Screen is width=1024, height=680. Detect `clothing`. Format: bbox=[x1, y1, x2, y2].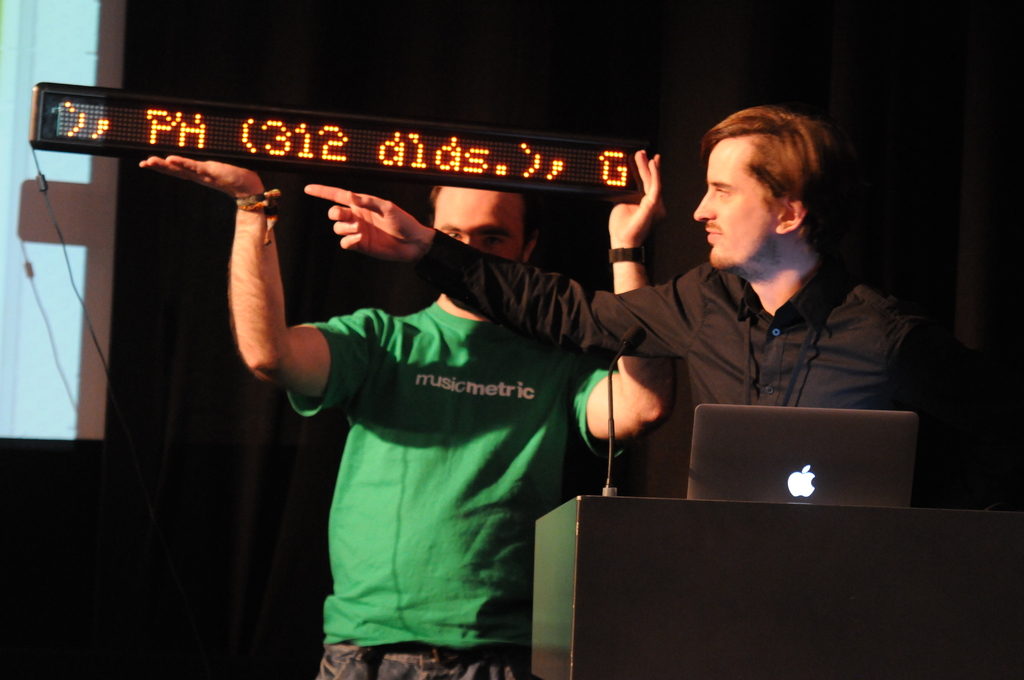
bbox=[285, 302, 620, 651].
